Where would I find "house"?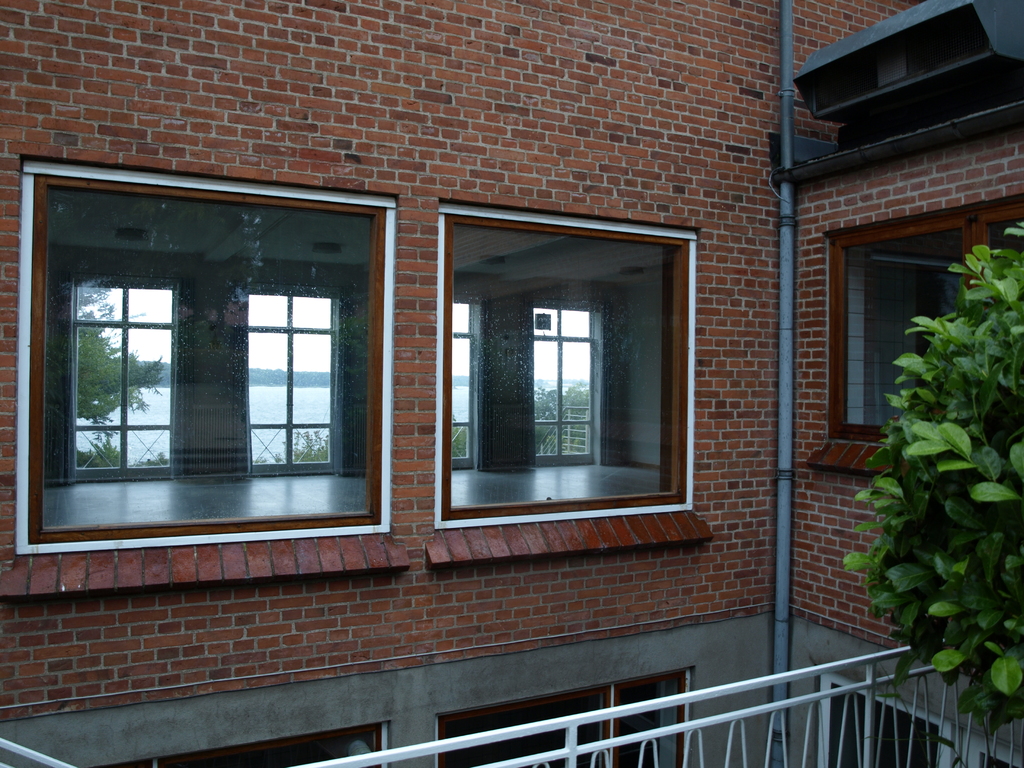
At bbox(0, 50, 1023, 767).
